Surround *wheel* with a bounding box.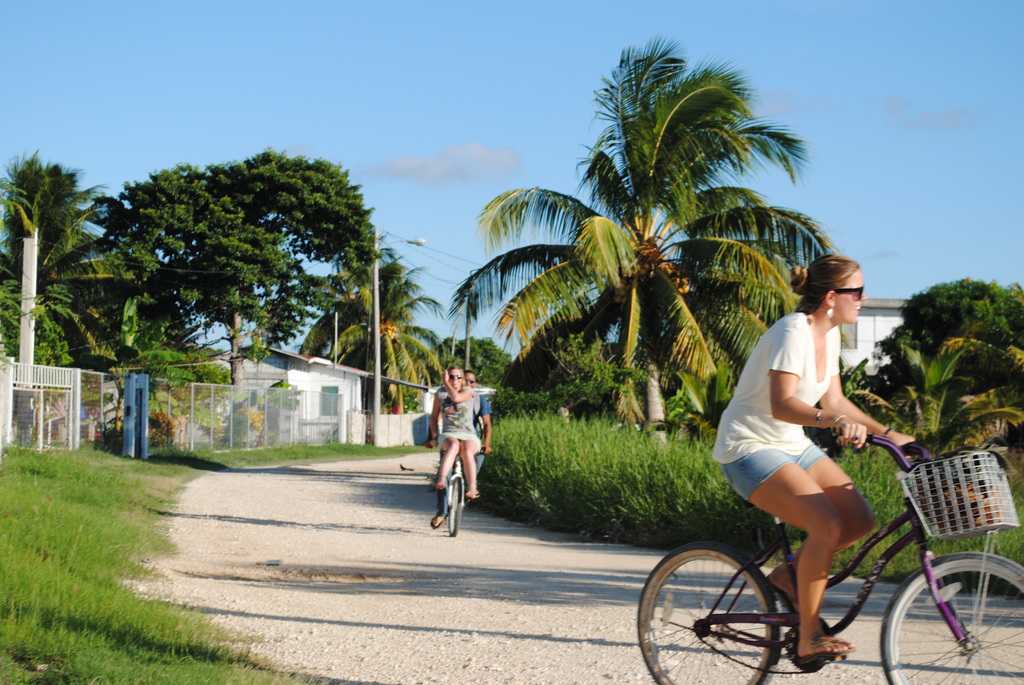
632:538:787:684.
